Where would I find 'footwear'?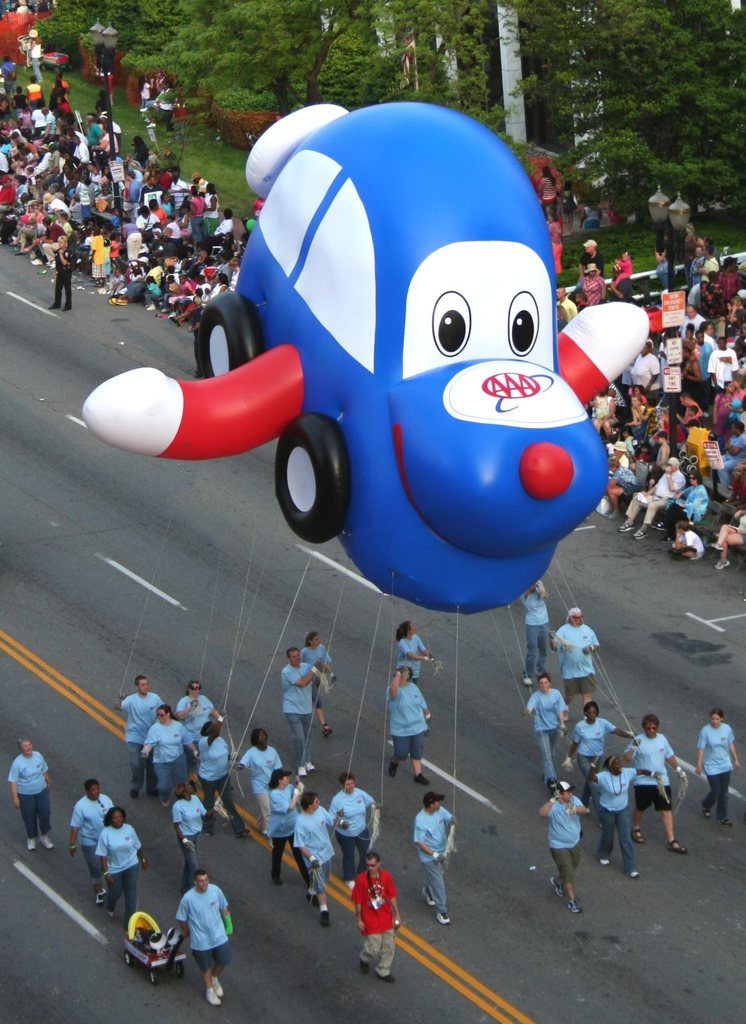
At x1=208 y1=991 x2=220 y2=1008.
